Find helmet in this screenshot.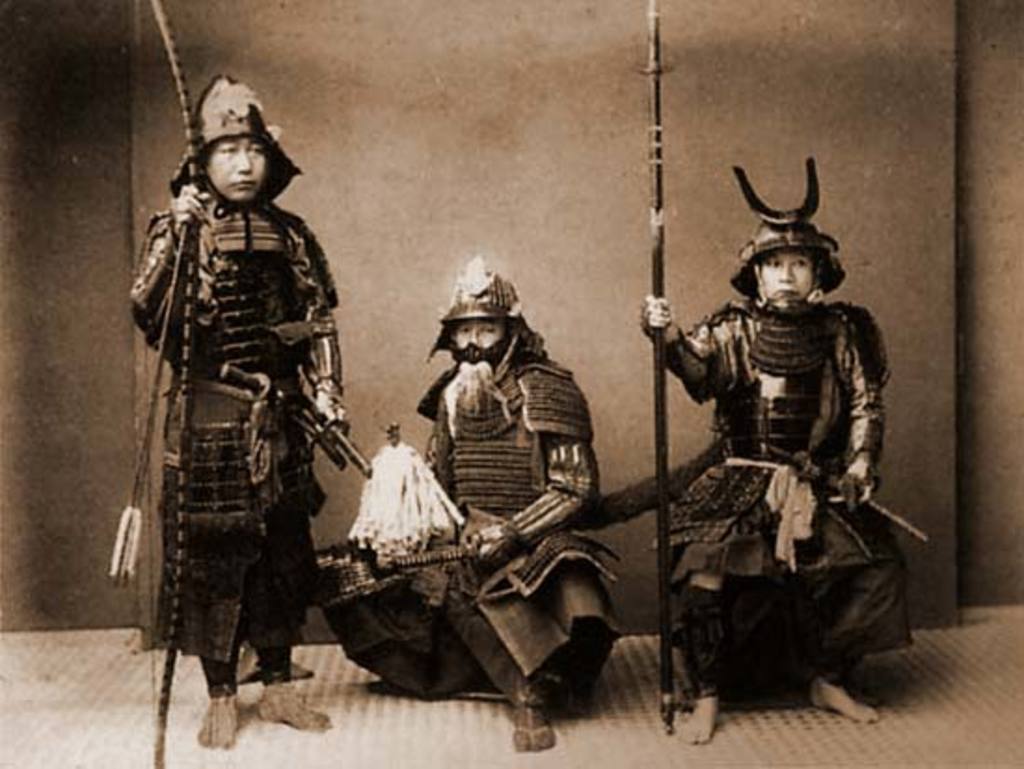
The bounding box for helmet is l=439, t=253, r=525, b=369.
